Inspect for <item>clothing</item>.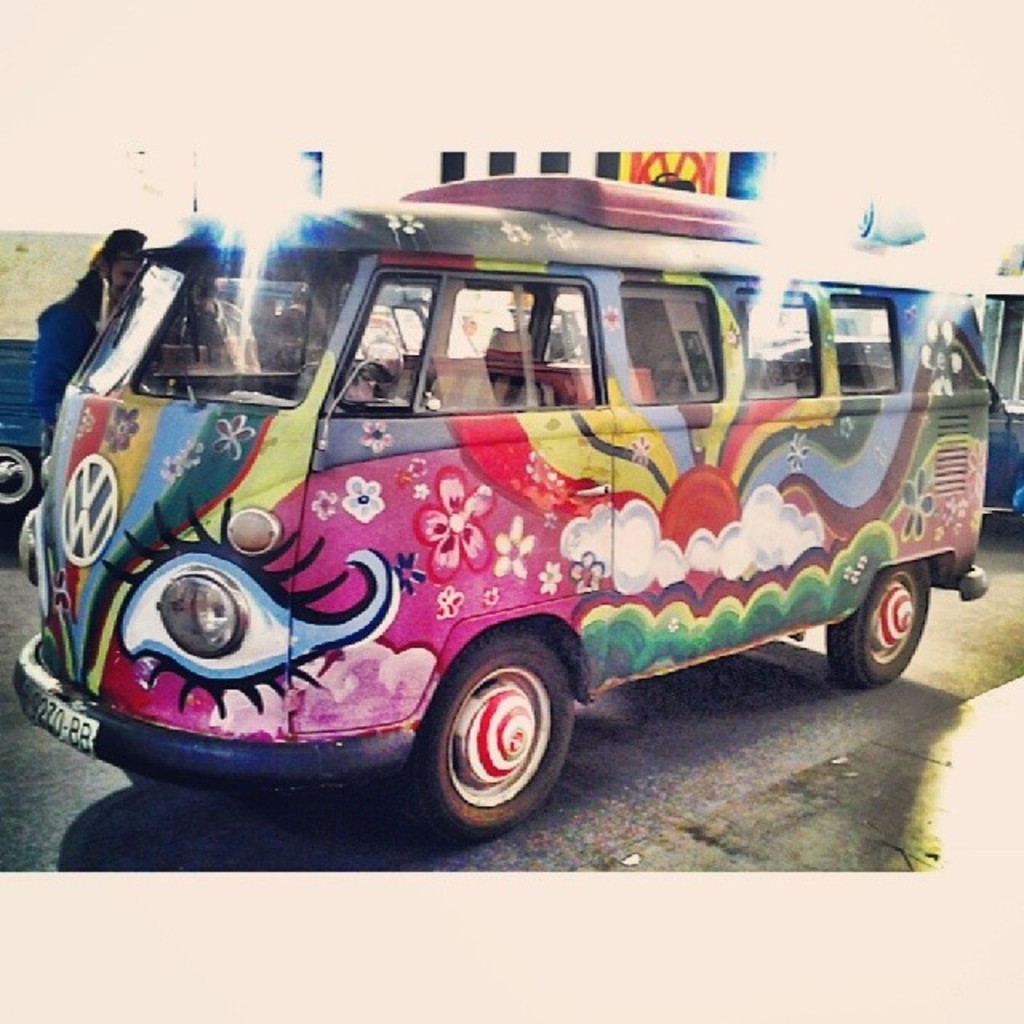
Inspection: (34, 270, 123, 453).
